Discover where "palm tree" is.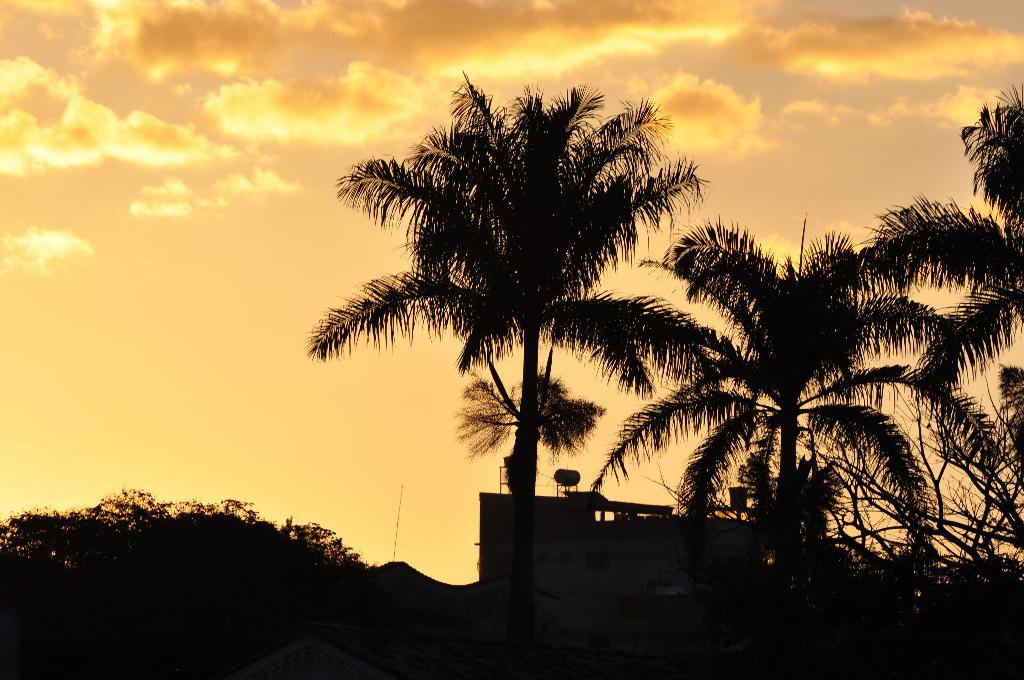
Discovered at 857/97/1023/522.
